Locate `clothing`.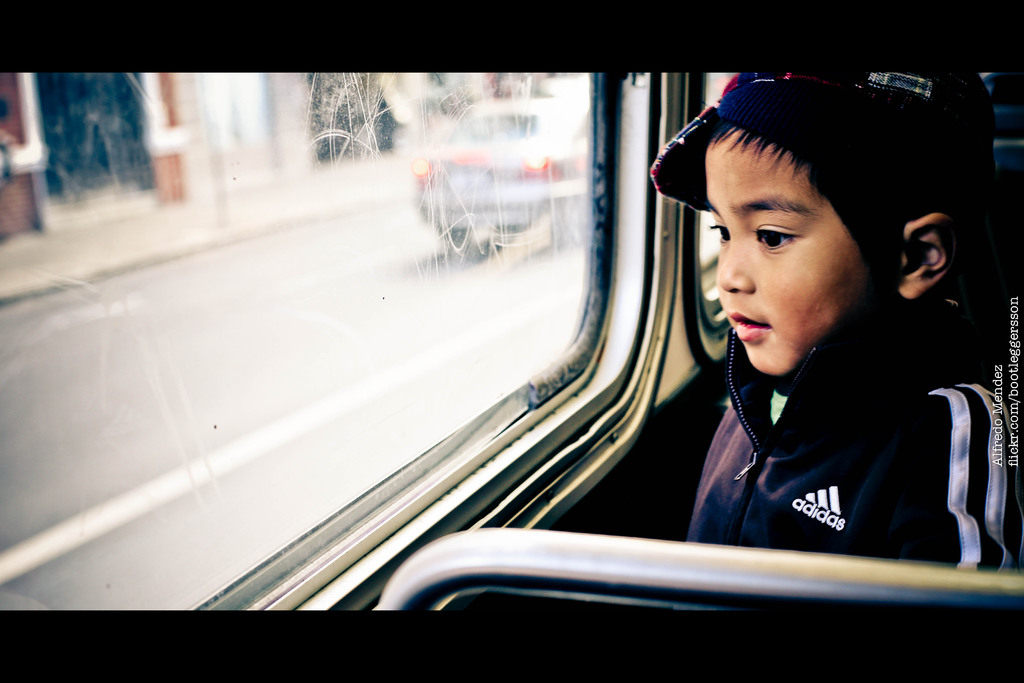
Bounding box: select_region(628, 257, 1000, 573).
